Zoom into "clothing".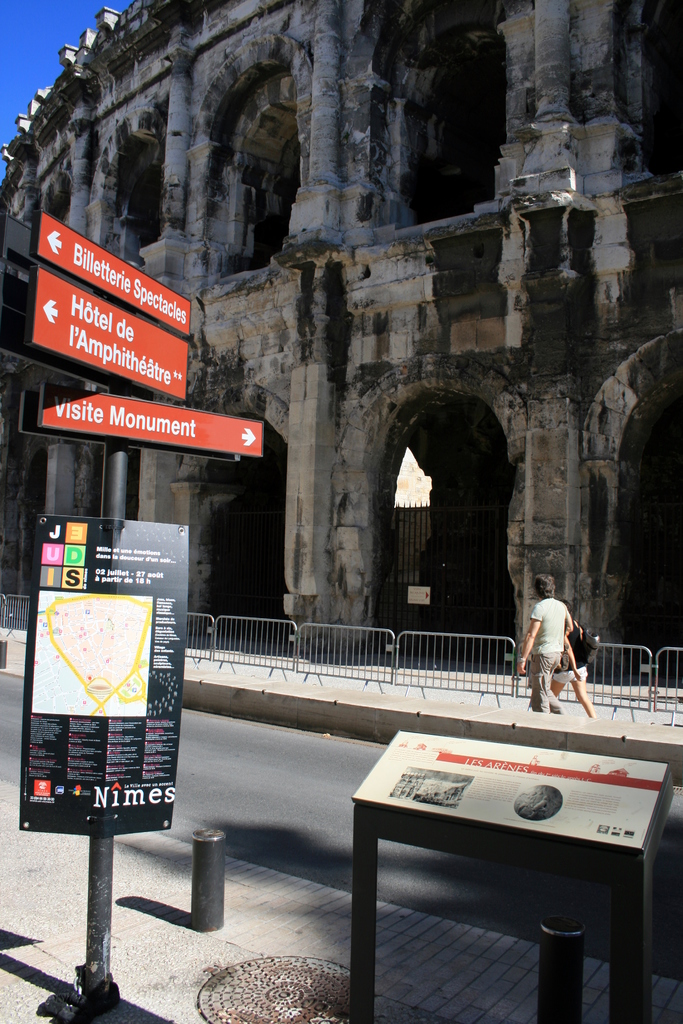
Zoom target: l=550, t=626, r=589, b=685.
